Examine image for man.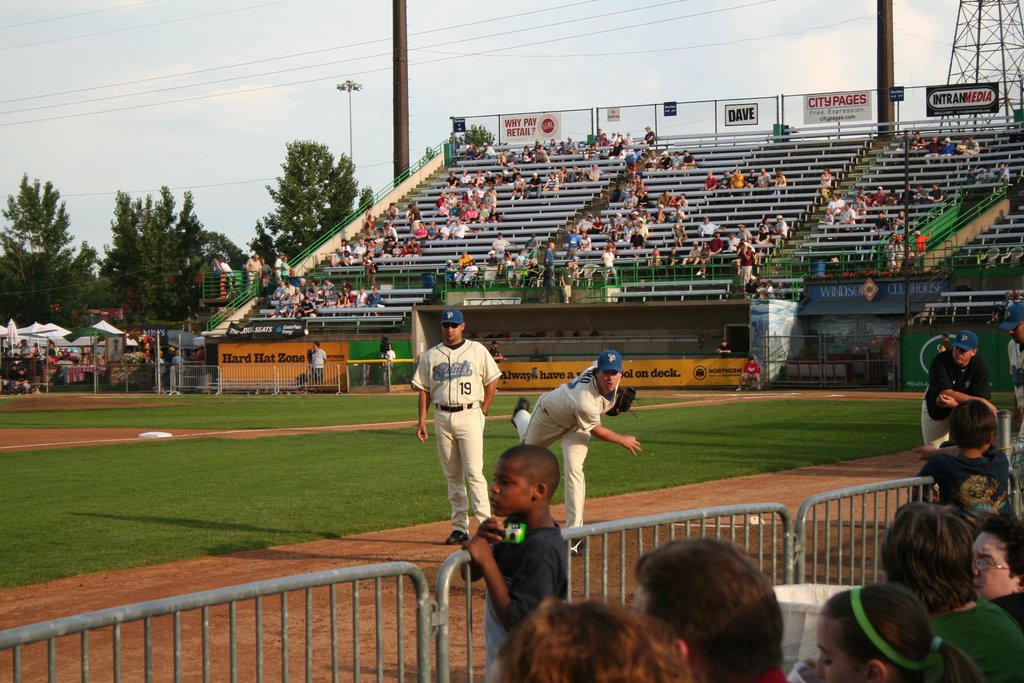
Examination result: box(409, 301, 505, 550).
